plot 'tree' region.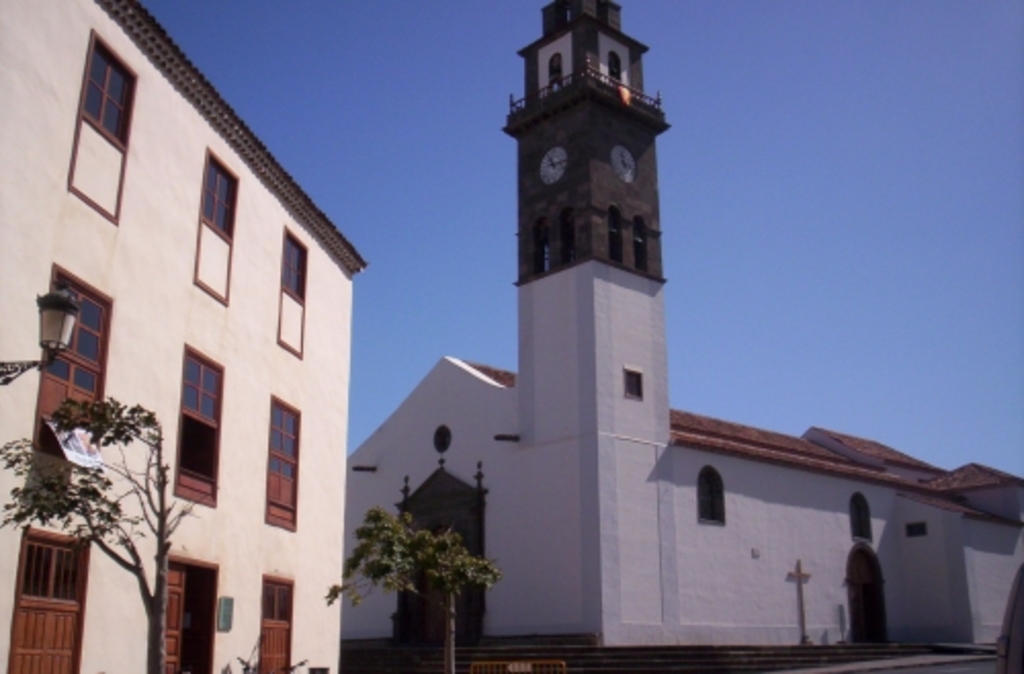
Plotted at (x1=328, y1=508, x2=500, y2=672).
